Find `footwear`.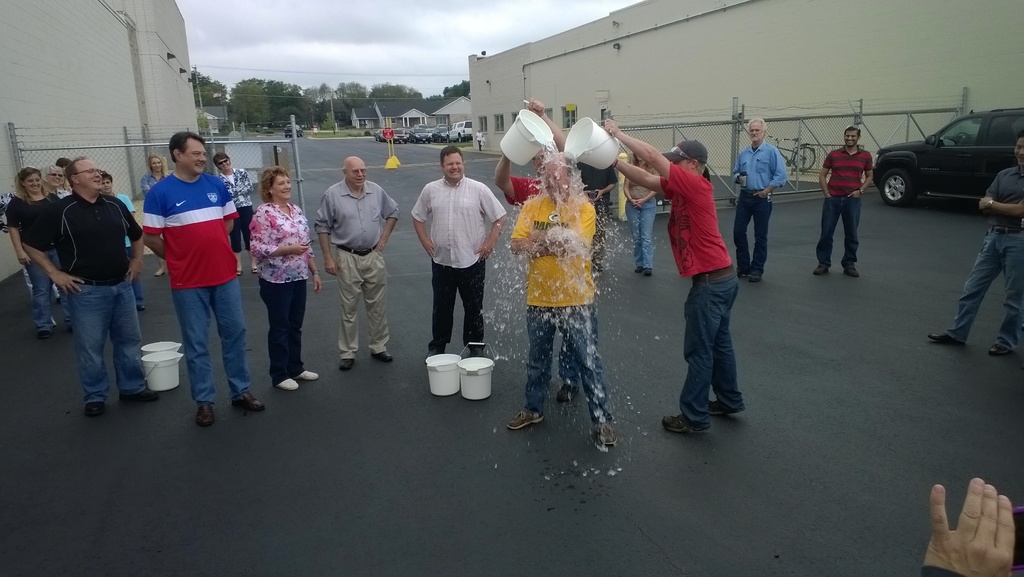
rect(751, 272, 762, 283).
